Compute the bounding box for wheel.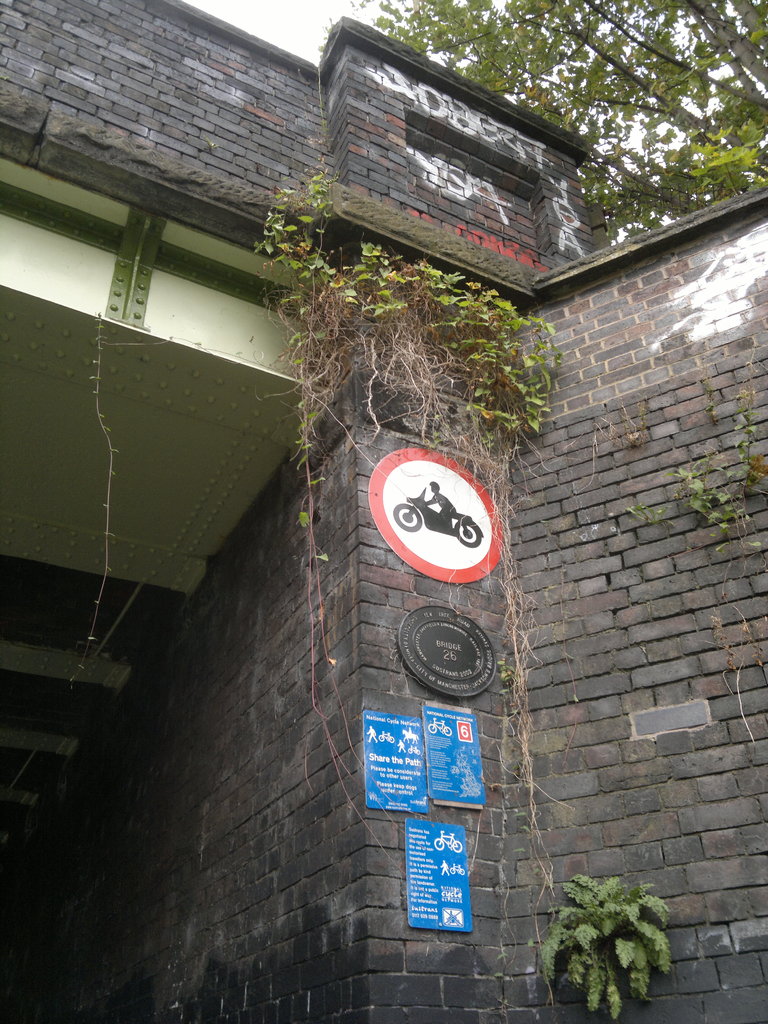
l=449, t=866, r=457, b=876.
